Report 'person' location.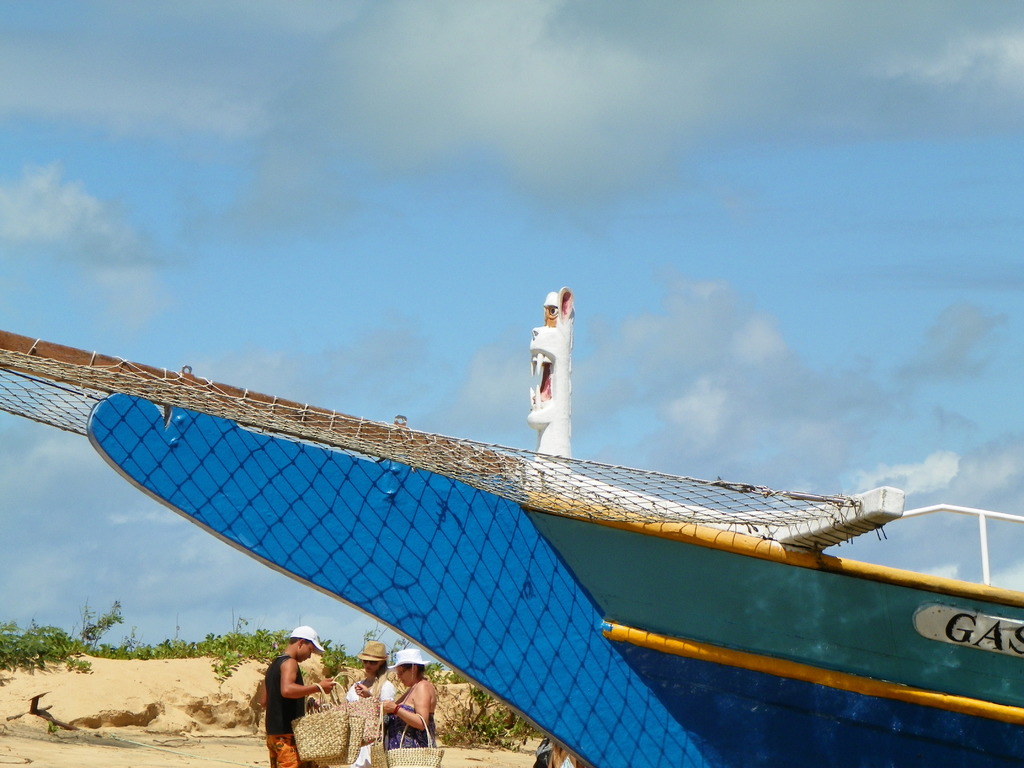
Report: box(260, 626, 340, 767).
